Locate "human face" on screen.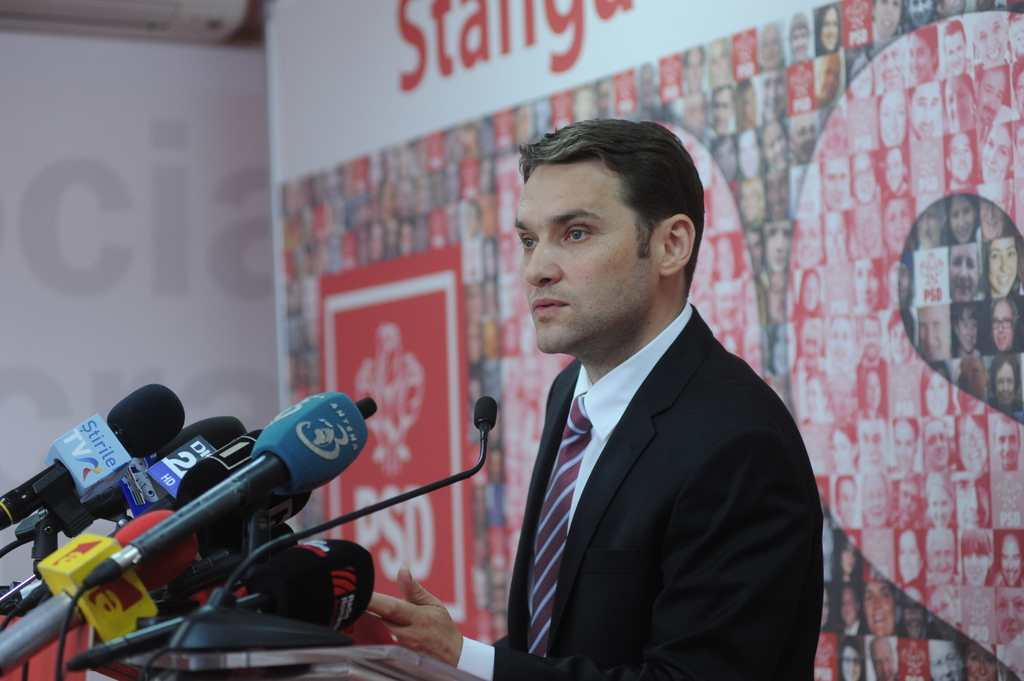
On screen at l=762, t=124, r=790, b=172.
